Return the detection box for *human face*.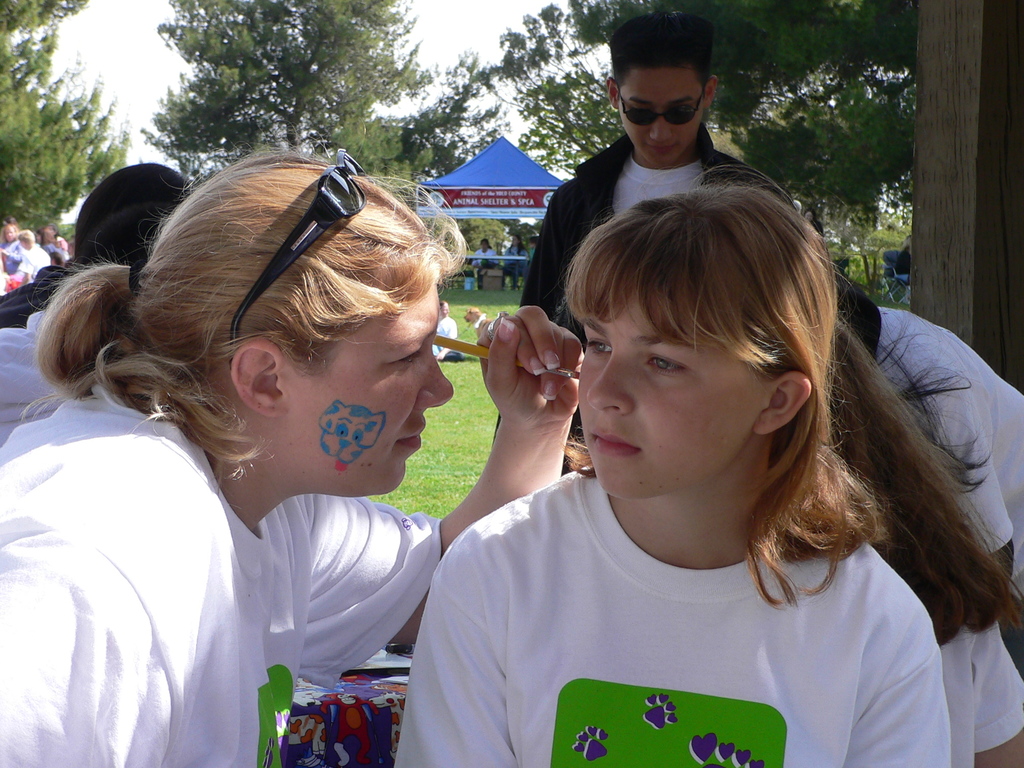
region(597, 55, 721, 164).
